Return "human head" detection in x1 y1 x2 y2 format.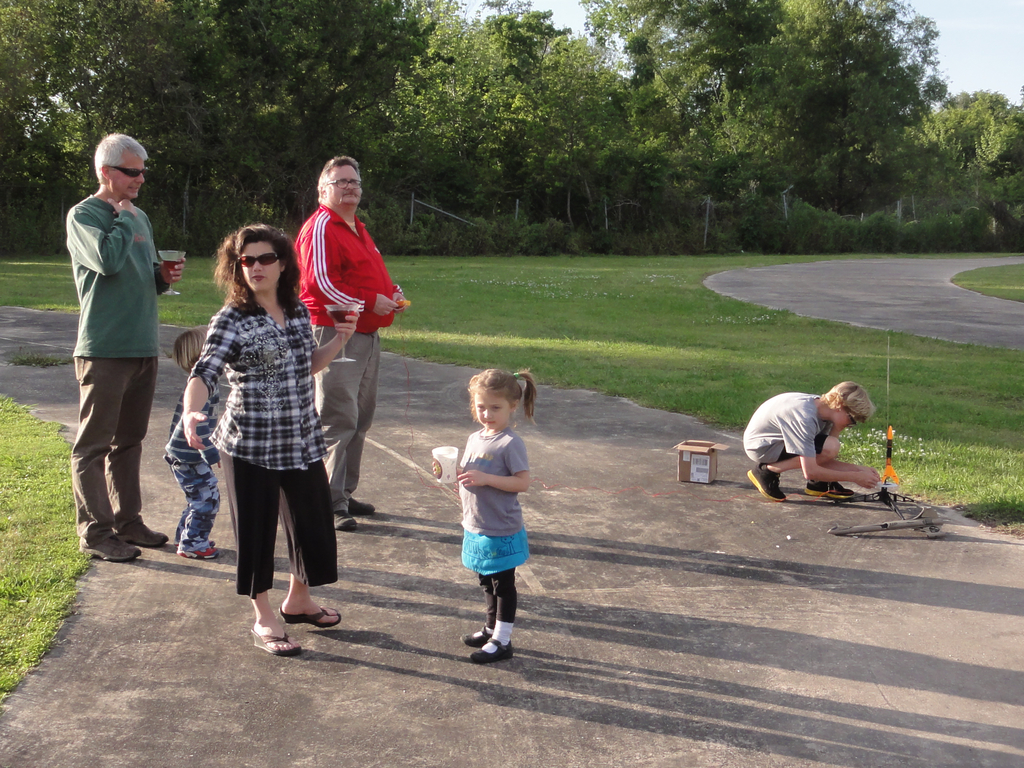
90 132 148 199.
